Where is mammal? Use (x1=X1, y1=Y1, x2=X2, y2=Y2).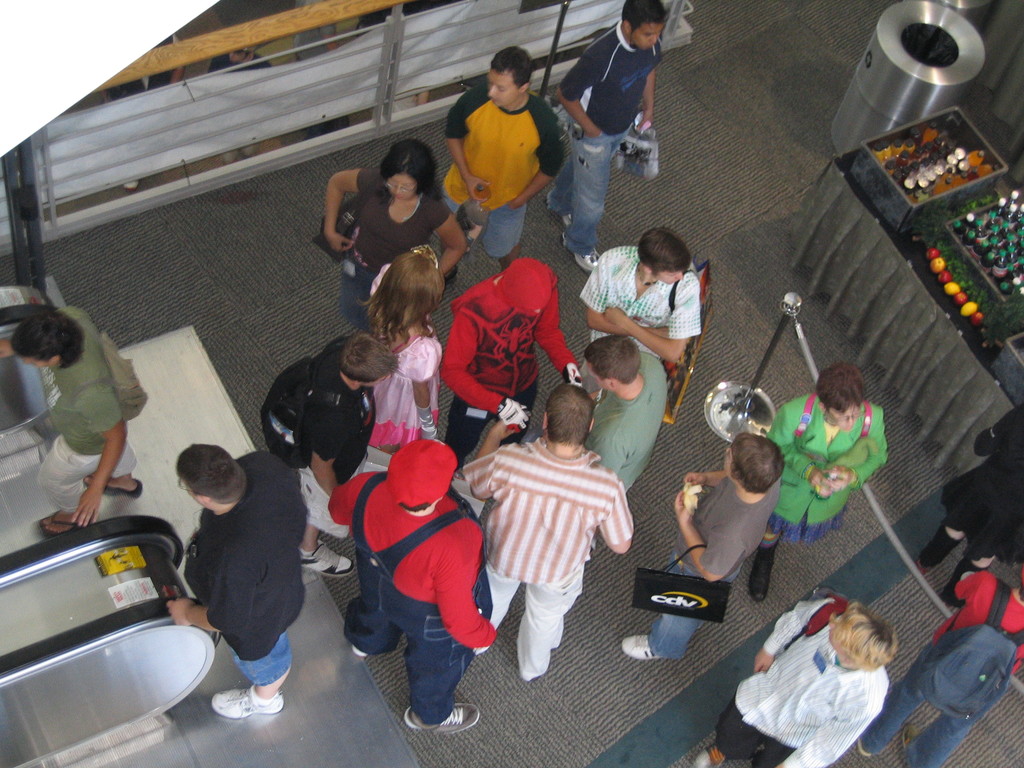
(x1=166, y1=443, x2=308, y2=719).
